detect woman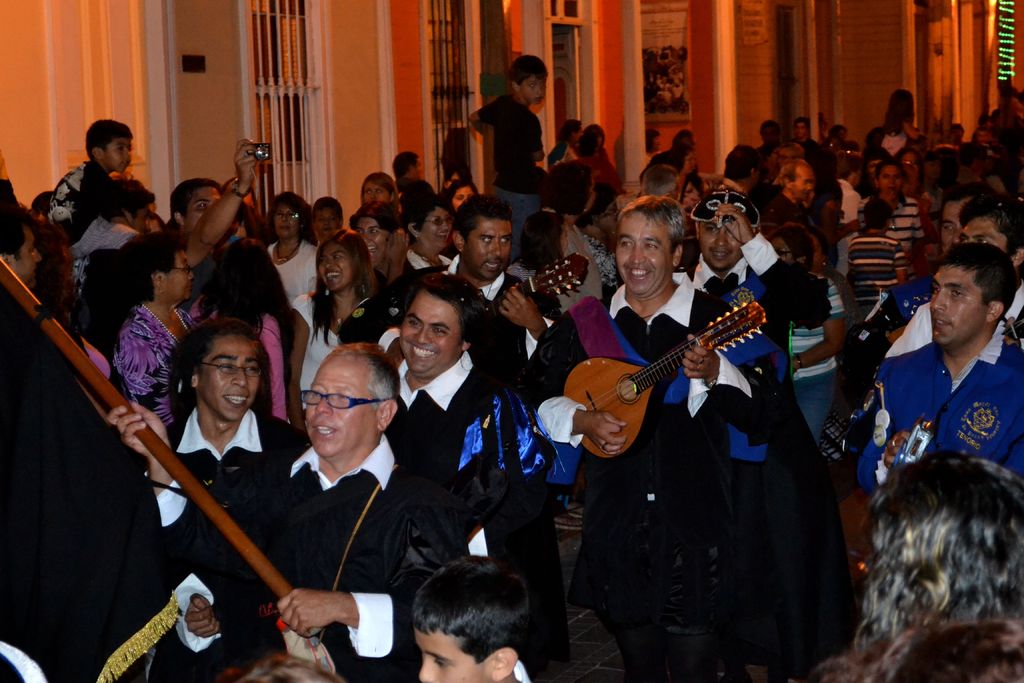
pyautogui.locateOnScreen(545, 164, 604, 310)
